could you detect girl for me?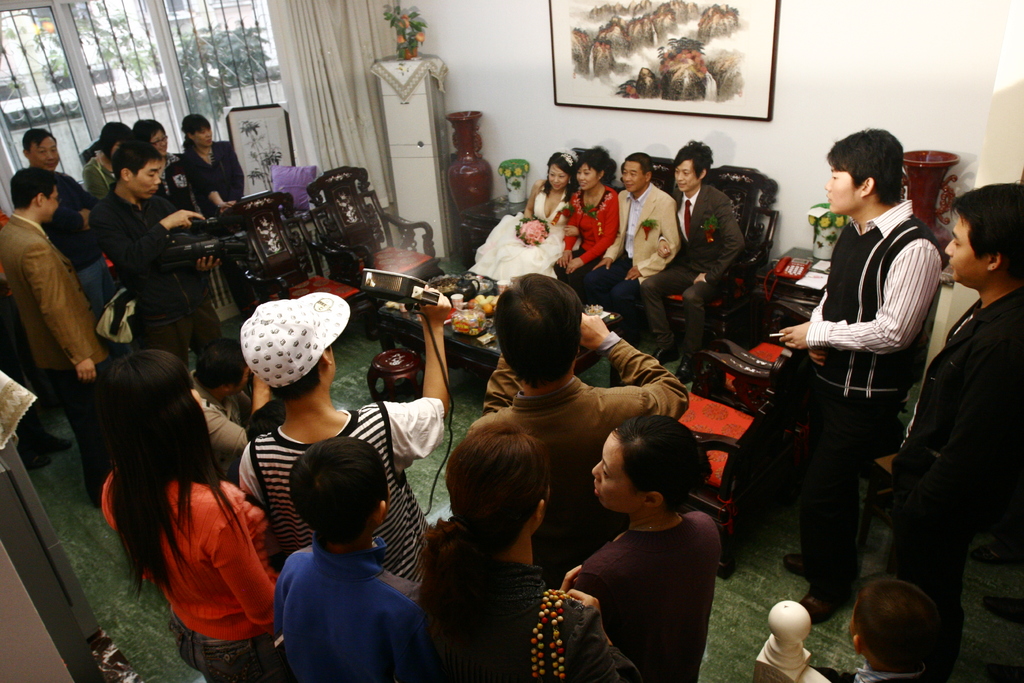
Detection result: (x1=474, y1=149, x2=582, y2=288).
